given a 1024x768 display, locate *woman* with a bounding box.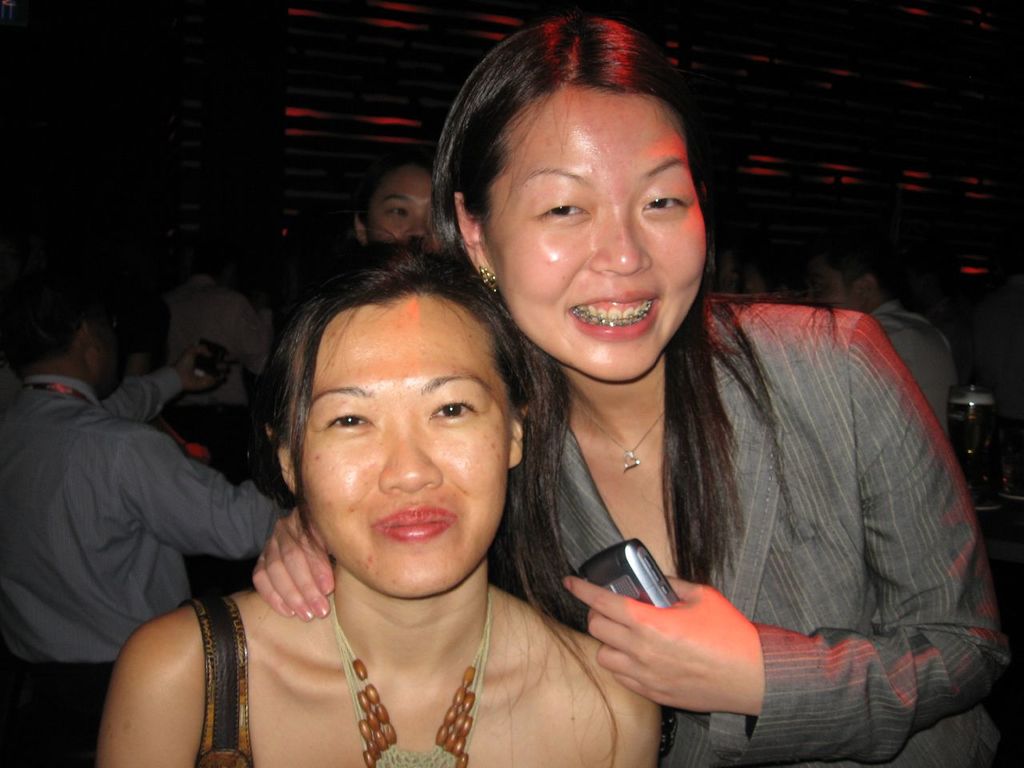
Located: bbox=(354, 144, 442, 266).
